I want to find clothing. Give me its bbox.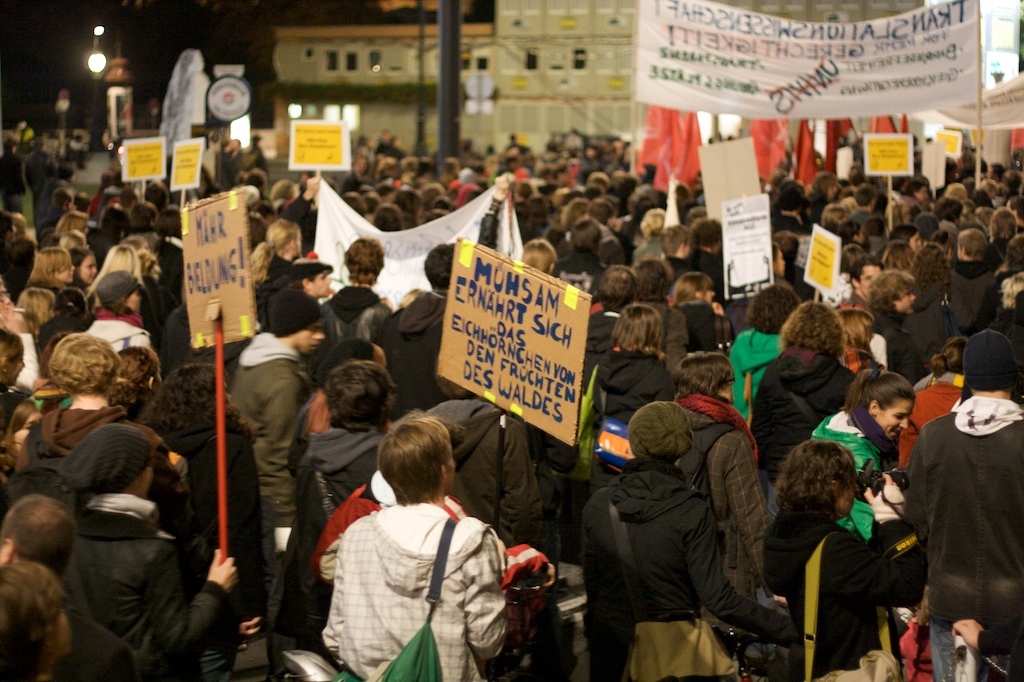
269,277,358,349.
